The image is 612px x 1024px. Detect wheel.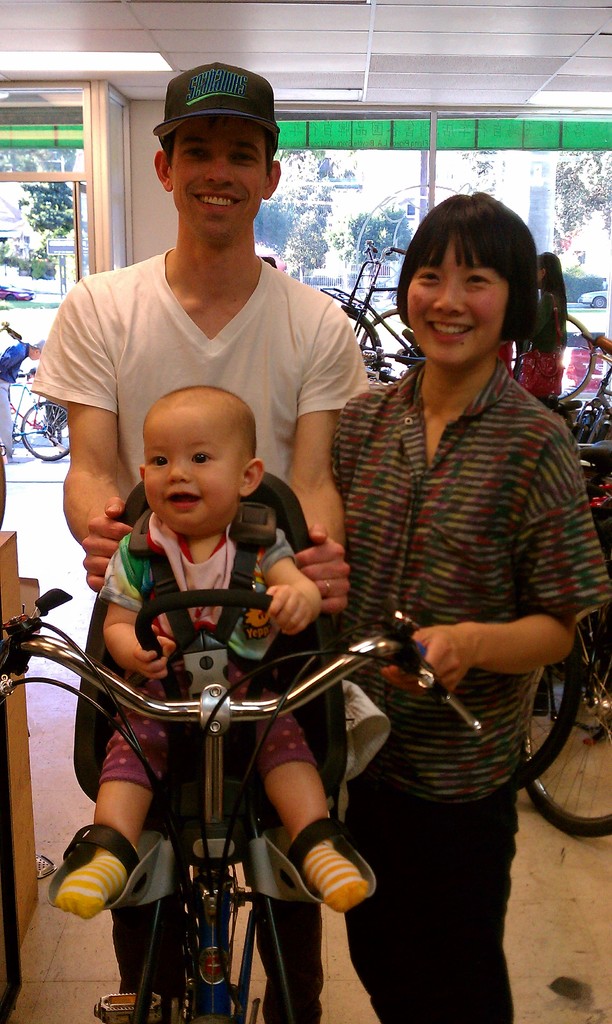
Detection: (520, 603, 611, 832).
